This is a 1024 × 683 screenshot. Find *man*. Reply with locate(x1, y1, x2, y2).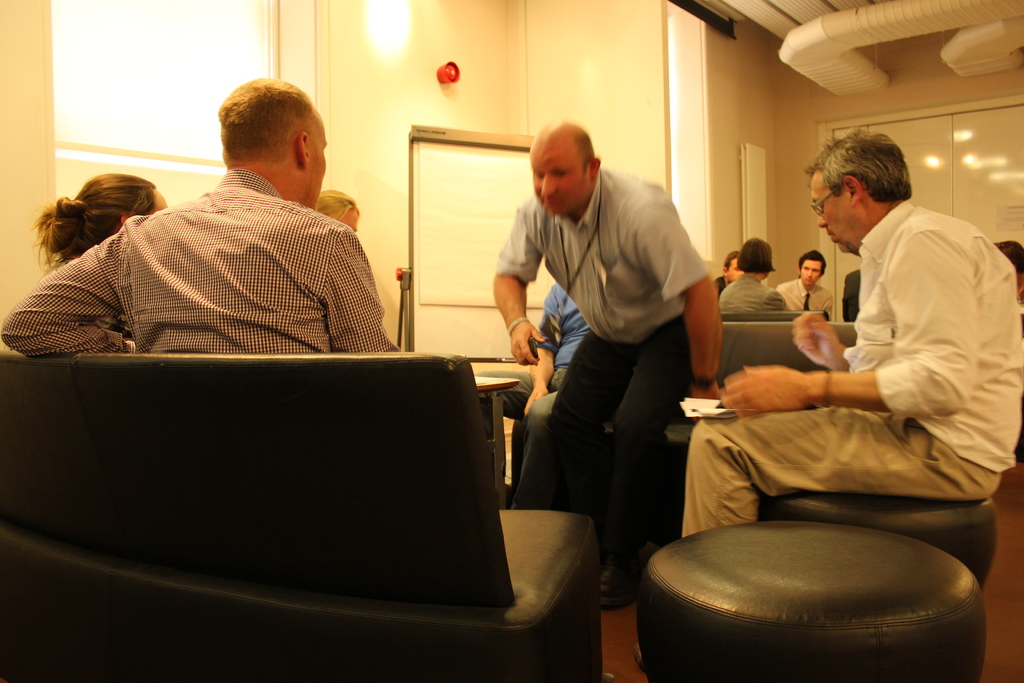
locate(36, 101, 410, 391).
